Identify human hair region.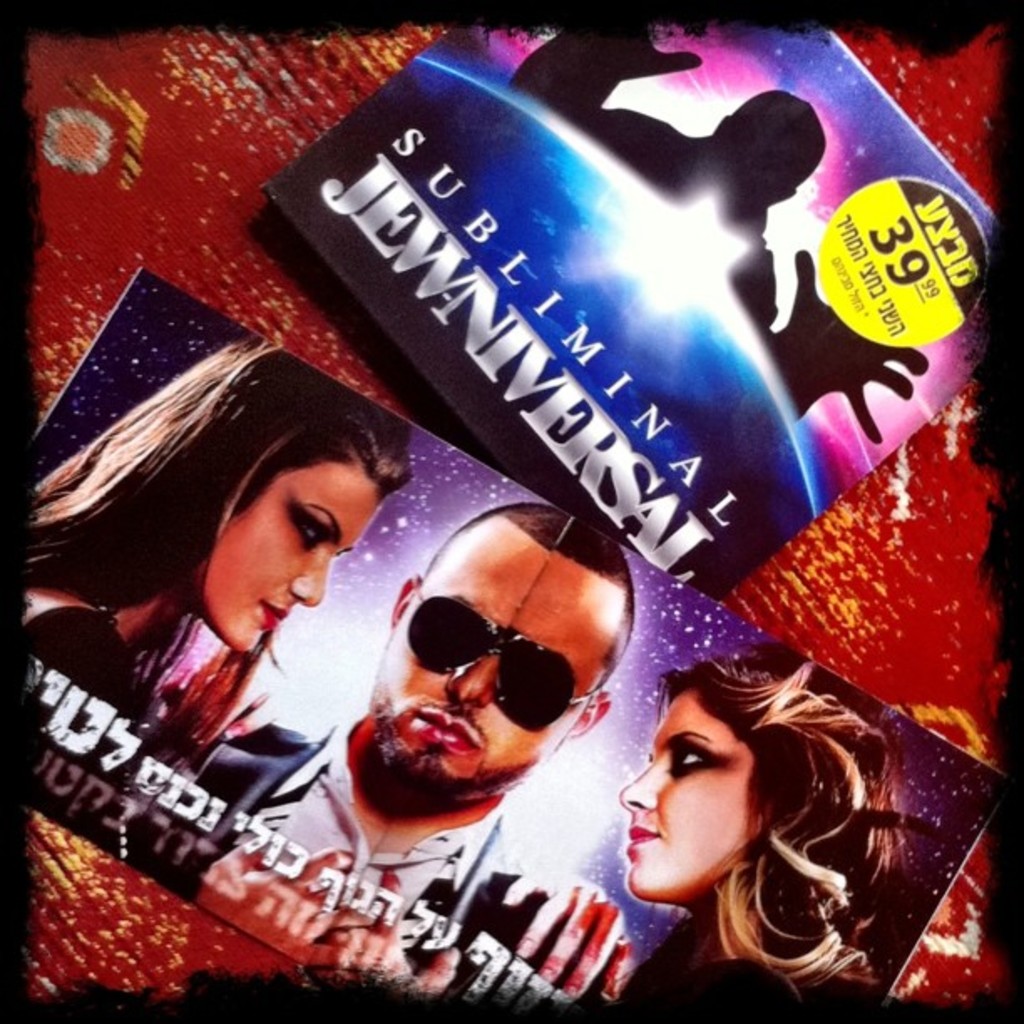
Region: 417 502 634 698.
